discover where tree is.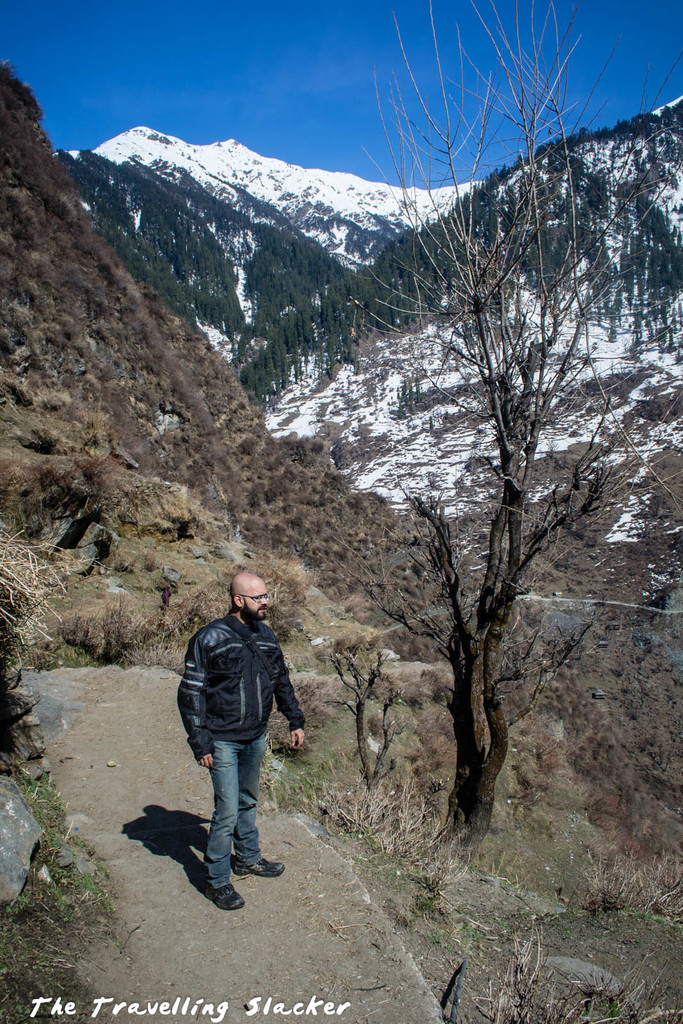
Discovered at <region>333, 0, 682, 868</region>.
